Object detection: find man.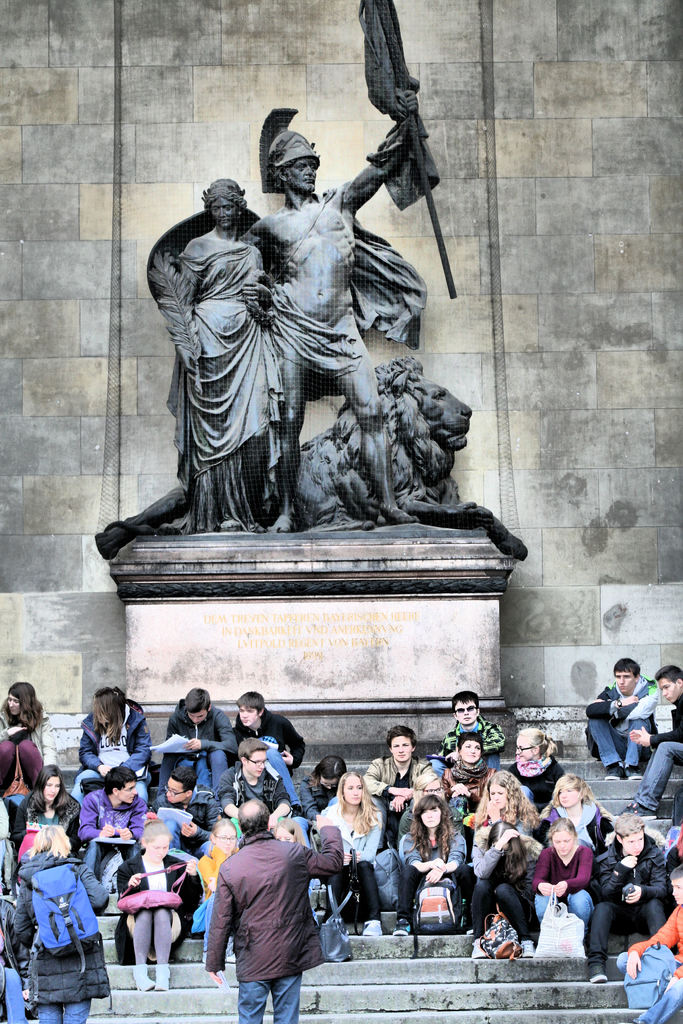
(left=429, top=691, right=506, bottom=788).
